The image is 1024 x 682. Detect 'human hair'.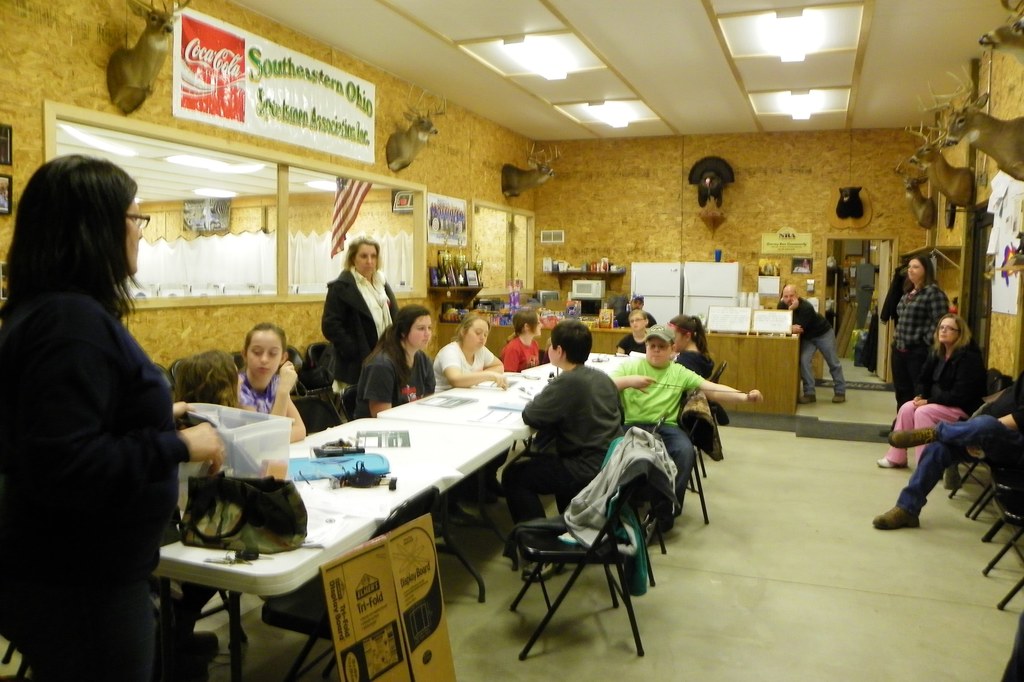
Detection: bbox=(950, 313, 973, 347).
